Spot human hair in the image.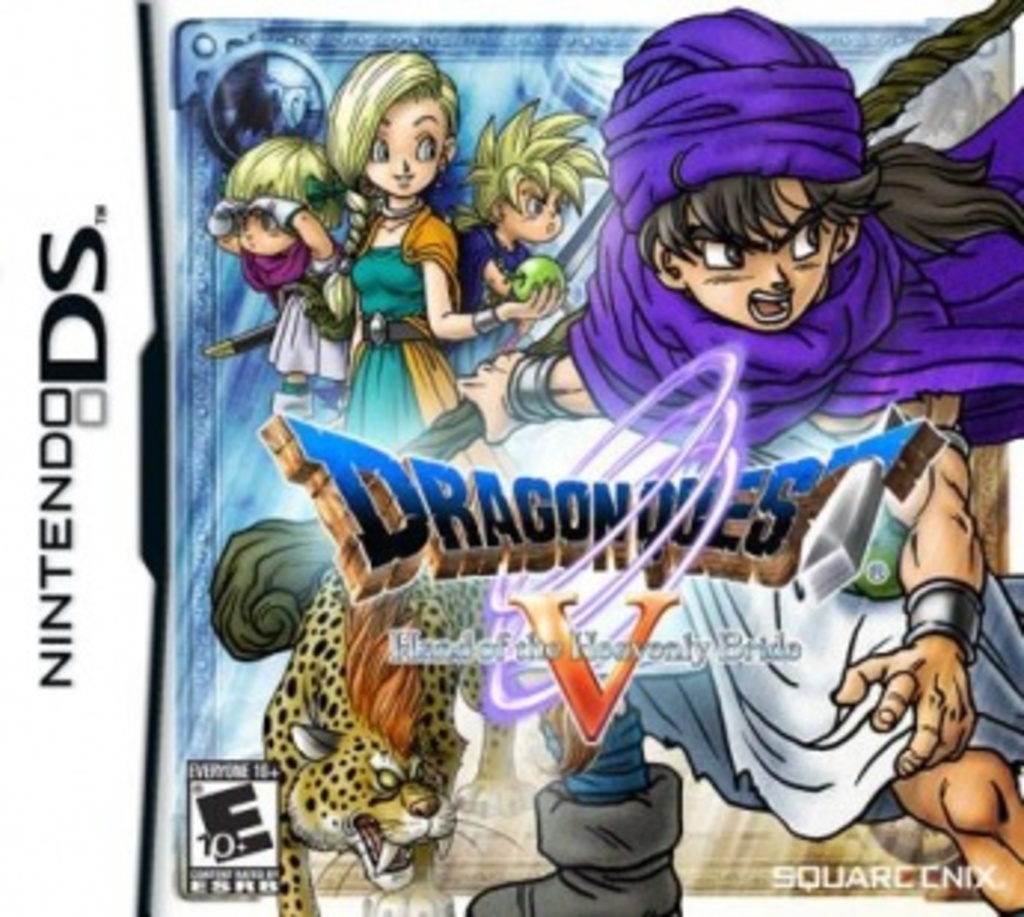
human hair found at x1=451, y1=98, x2=605, y2=223.
